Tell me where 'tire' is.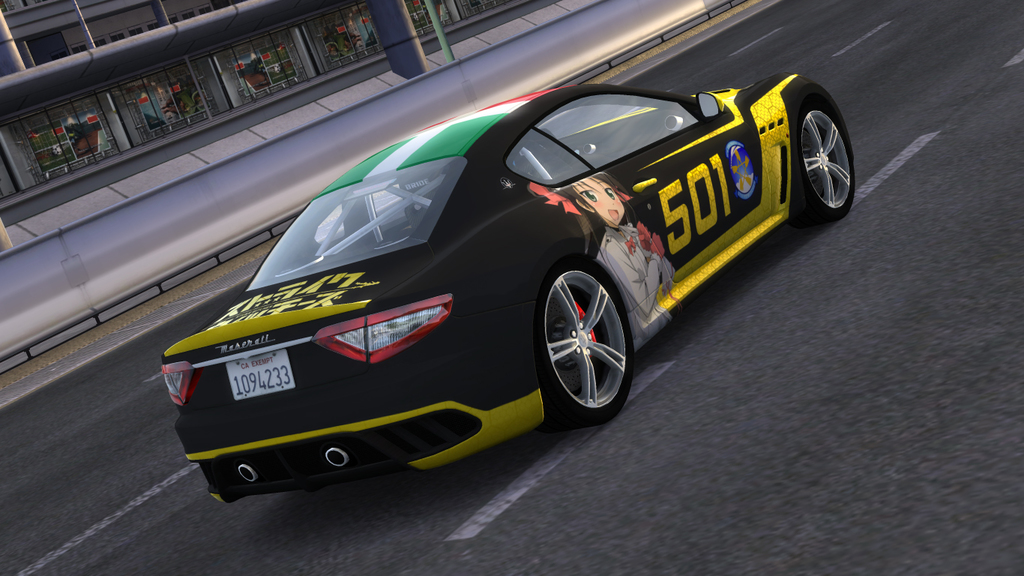
'tire' is at (x1=542, y1=271, x2=633, y2=426).
